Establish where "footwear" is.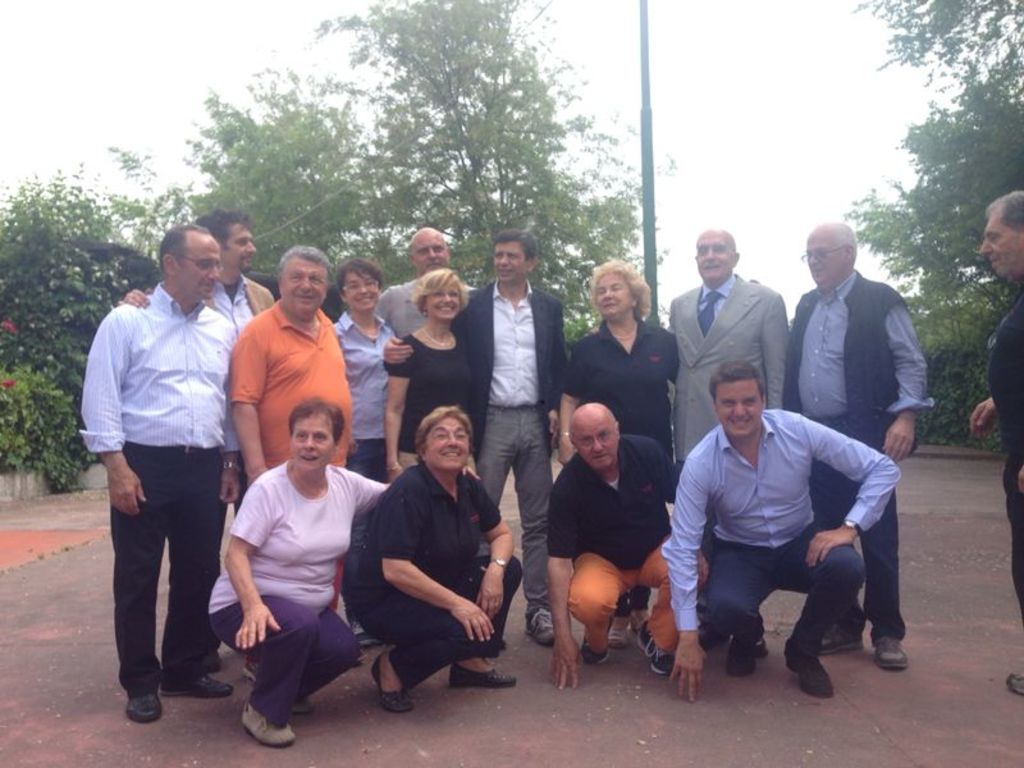
Established at 877, 635, 908, 671.
